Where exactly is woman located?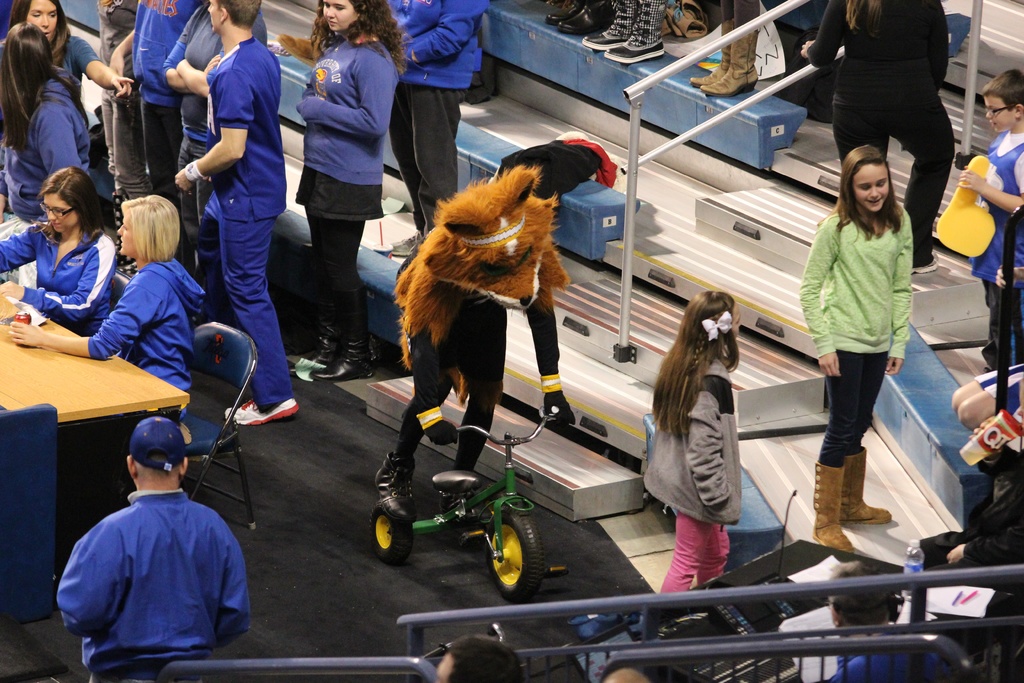
Its bounding box is l=699, t=0, r=797, b=124.
